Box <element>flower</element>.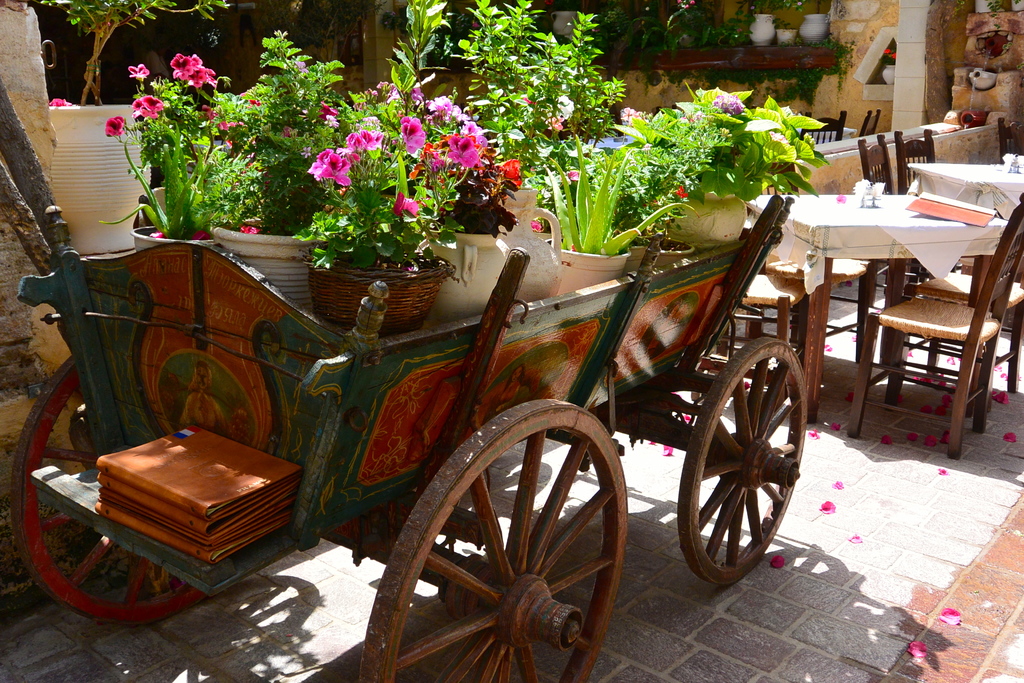
crop(529, 220, 542, 234).
